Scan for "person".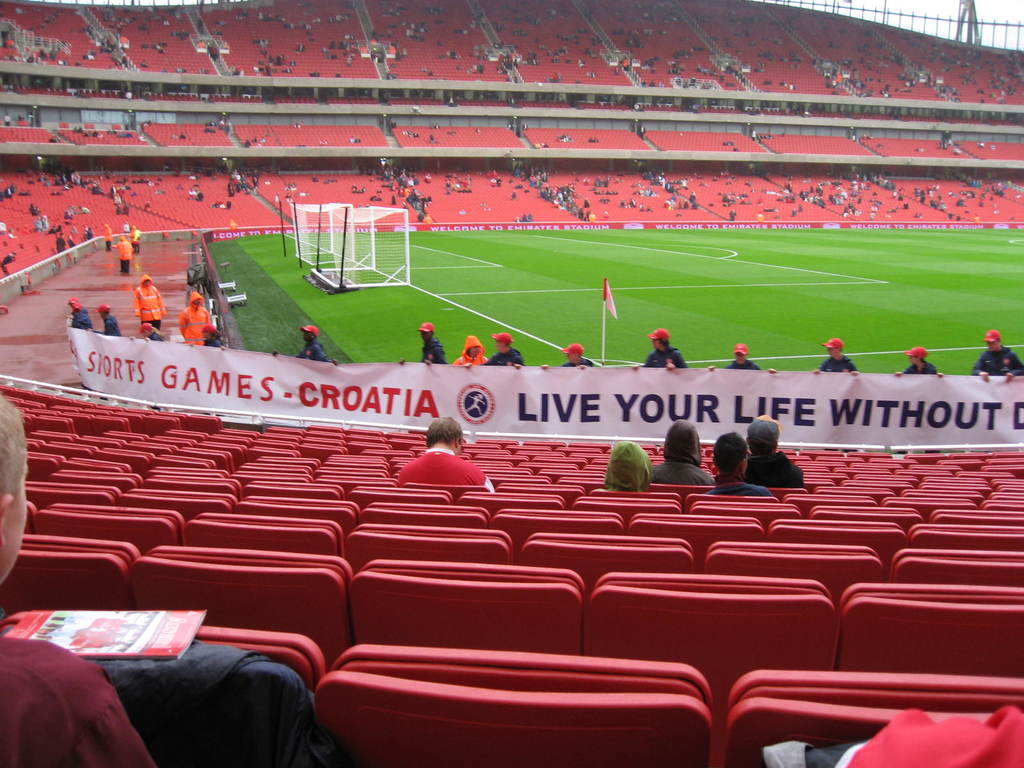
Scan result: (0, 396, 154, 767).
